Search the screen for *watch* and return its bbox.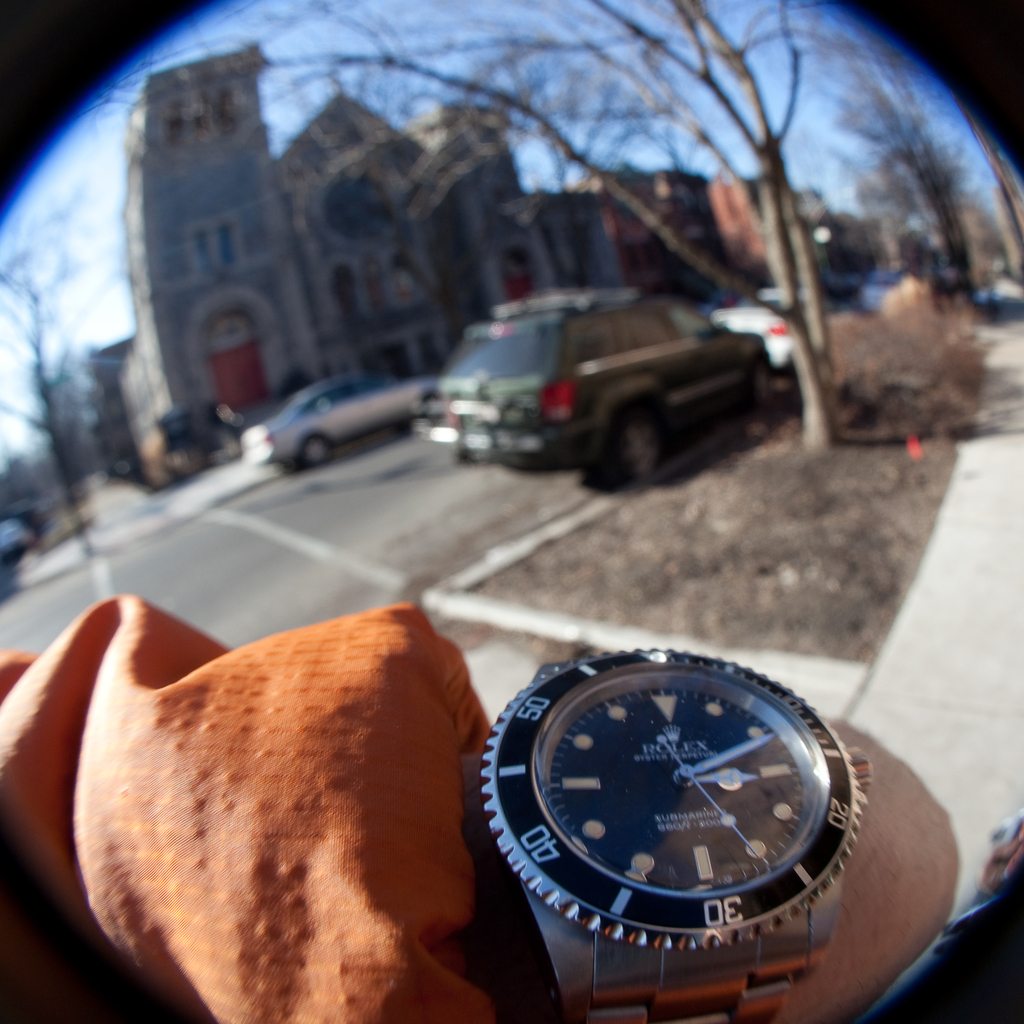
Found: pyautogui.locateOnScreen(477, 643, 871, 1023).
